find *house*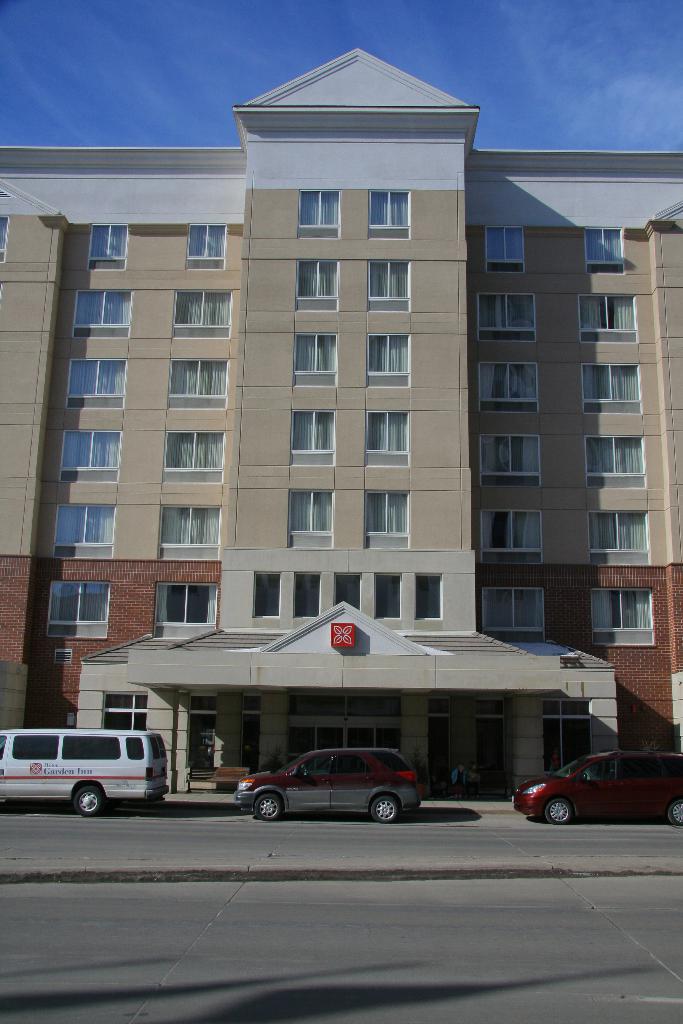
BBox(0, 49, 682, 796)
